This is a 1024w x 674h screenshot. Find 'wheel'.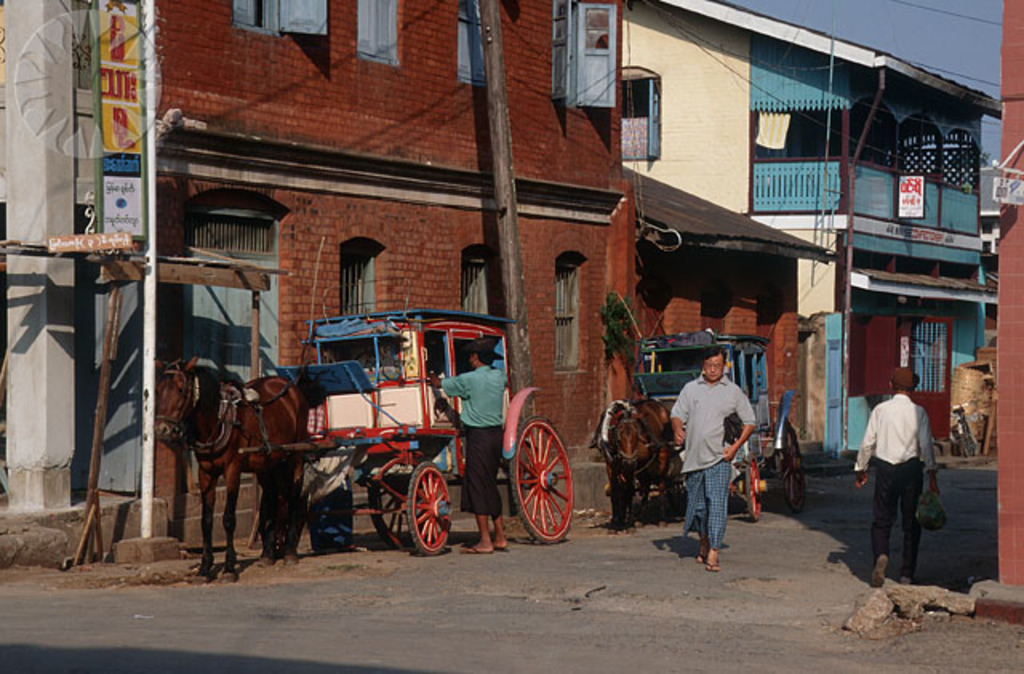
Bounding box: locate(509, 407, 566, 536).
